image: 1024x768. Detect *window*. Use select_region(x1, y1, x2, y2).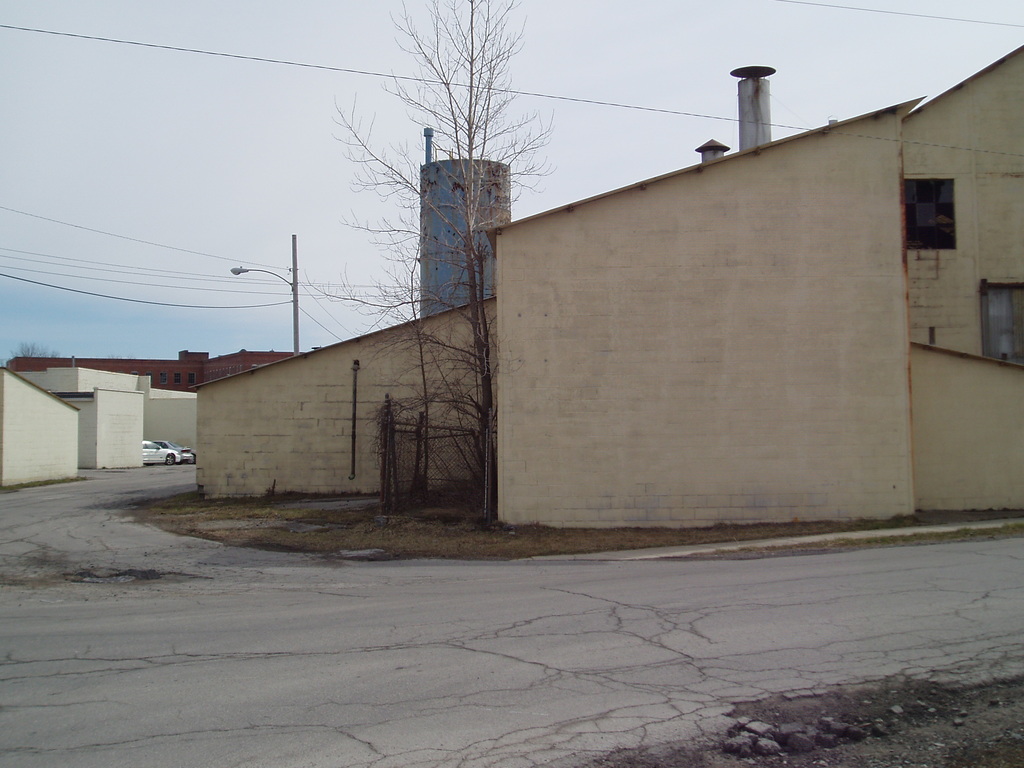
select_region(981, 274, 1023, 369).
